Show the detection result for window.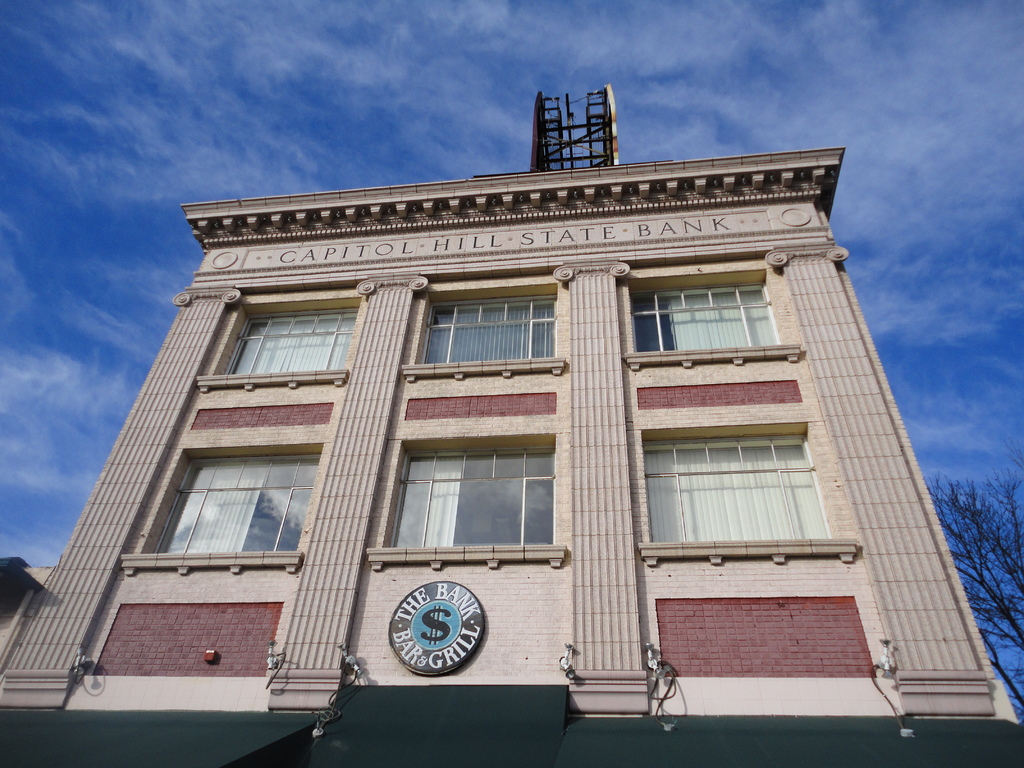
select_region(644, 433, 829, 538).
